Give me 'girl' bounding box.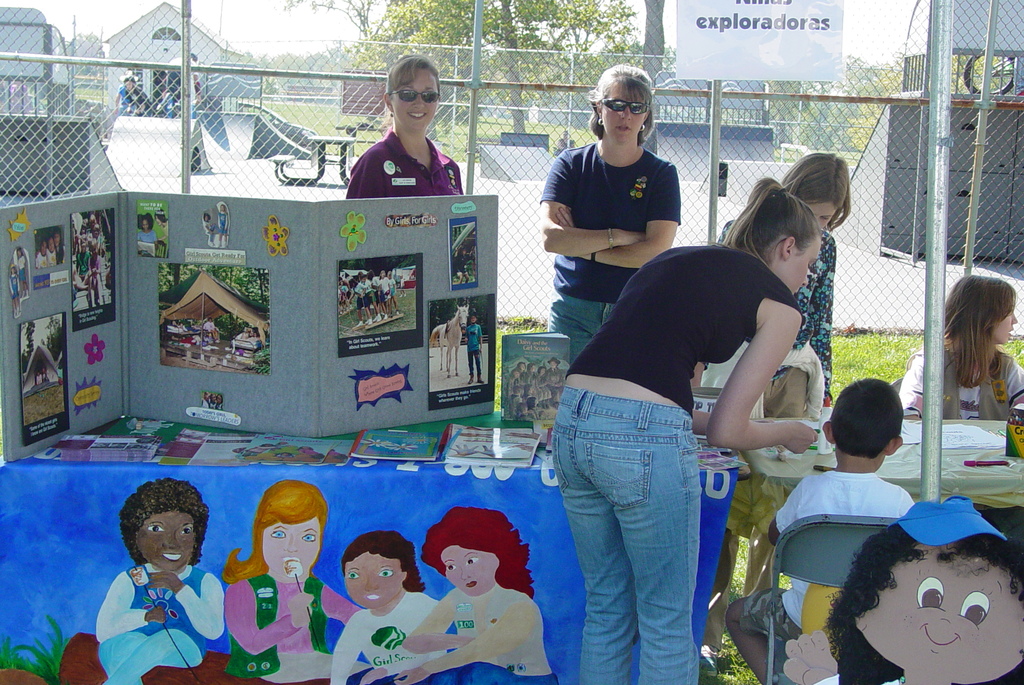
[900, 277, 1023, 426].
